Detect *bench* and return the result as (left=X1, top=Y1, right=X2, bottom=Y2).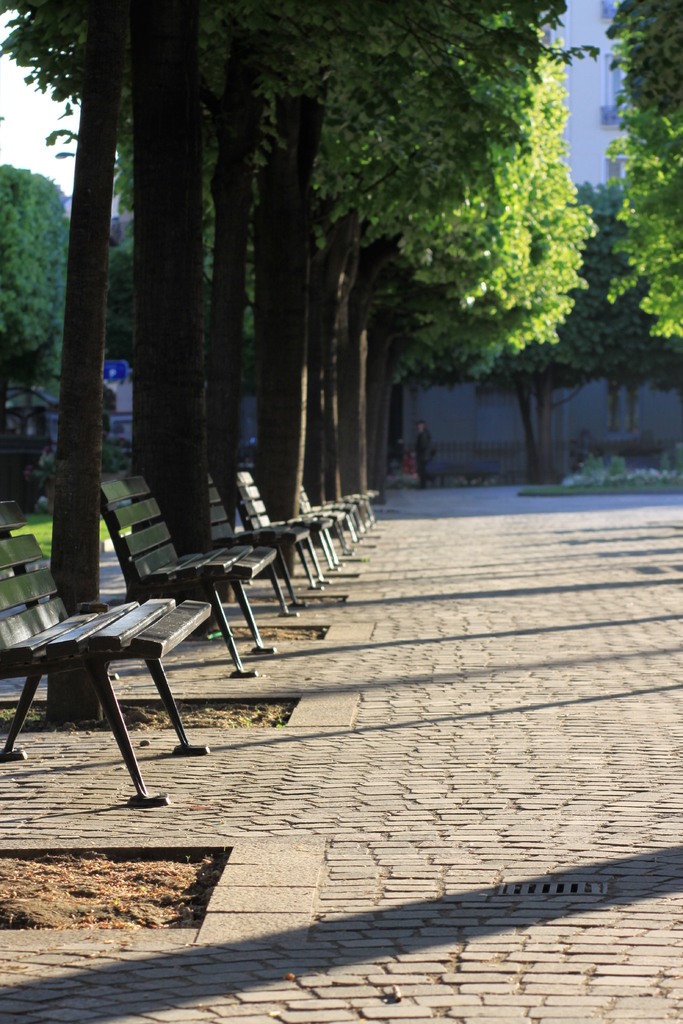
(left=331, top=476, right=384, bottom=527).
